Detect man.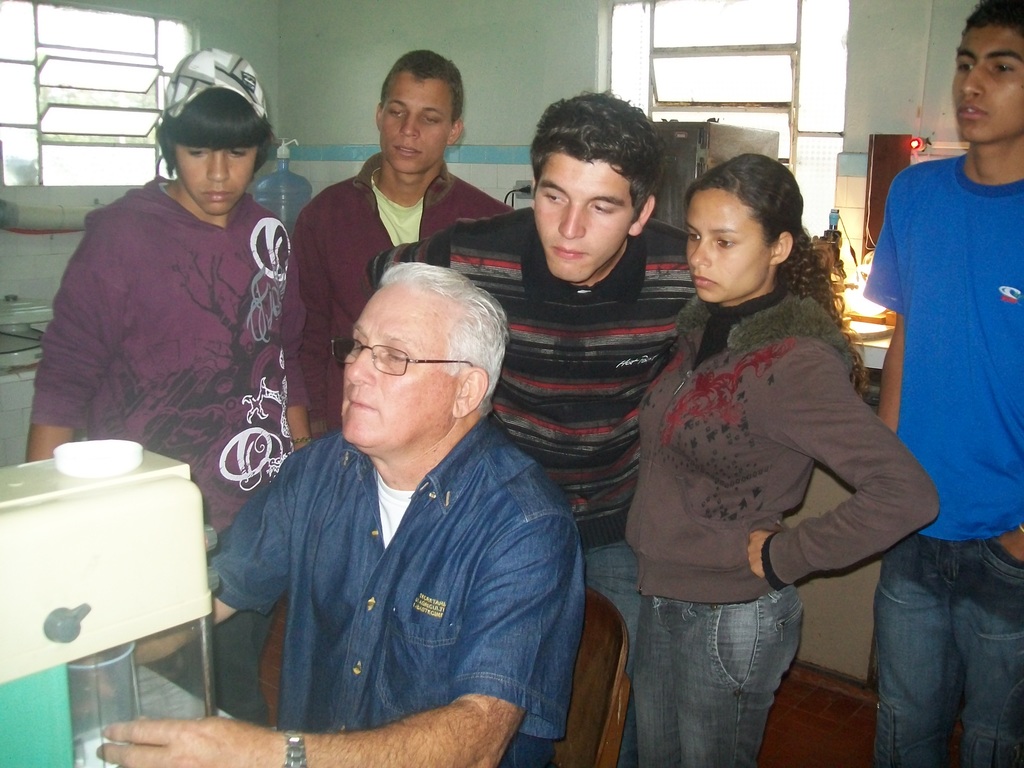
Detected at [x1=865, y1=0, x2=1023, y2=767].
